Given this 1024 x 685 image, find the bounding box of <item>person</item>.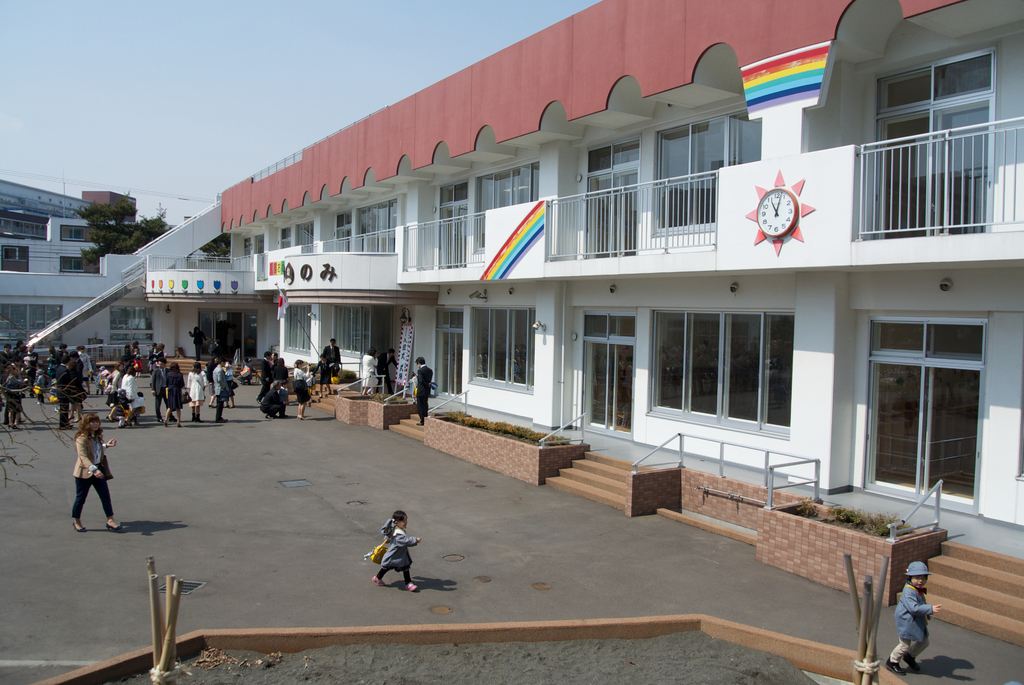
x1=259 y1=379 x2=287 y2=421.
